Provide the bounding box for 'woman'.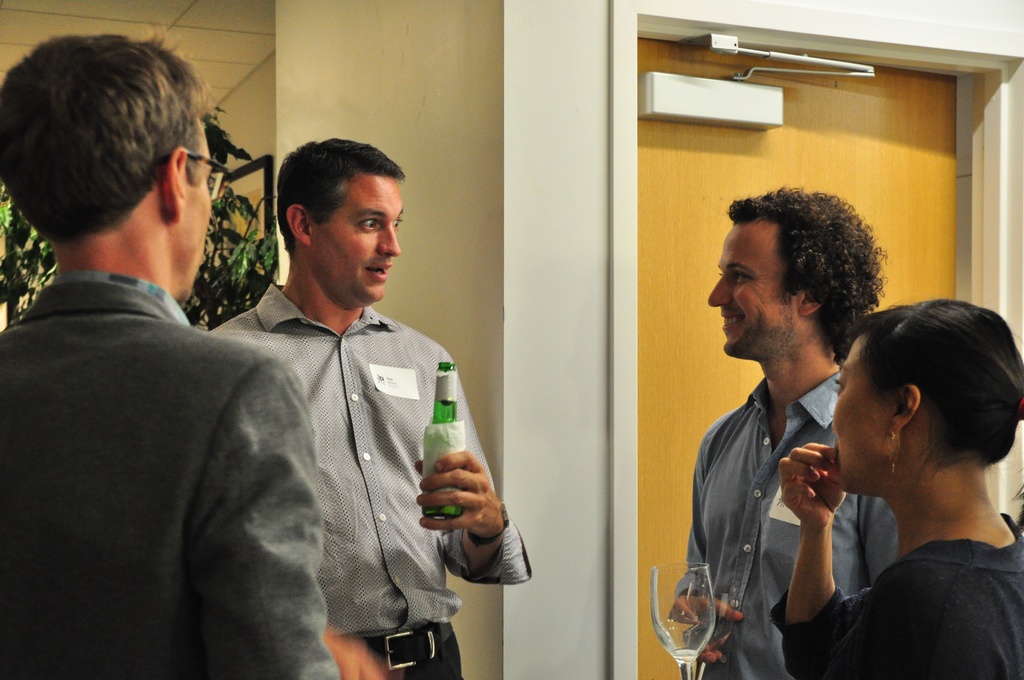
(767, 297, 1023, 679).
